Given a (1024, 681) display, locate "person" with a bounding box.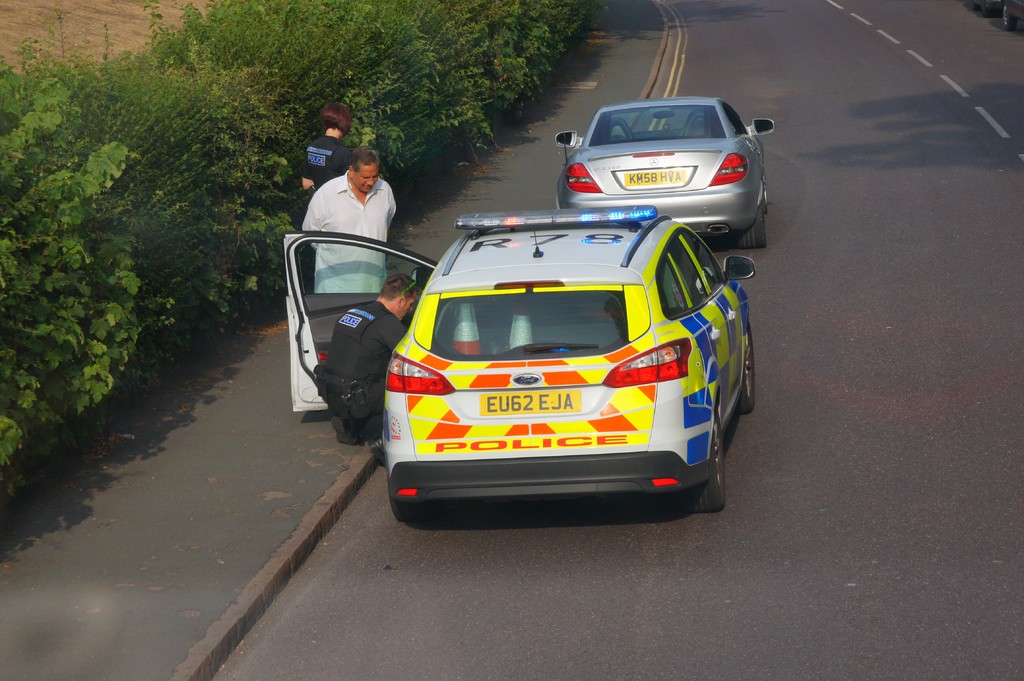
Located: 320:272:420:447.
